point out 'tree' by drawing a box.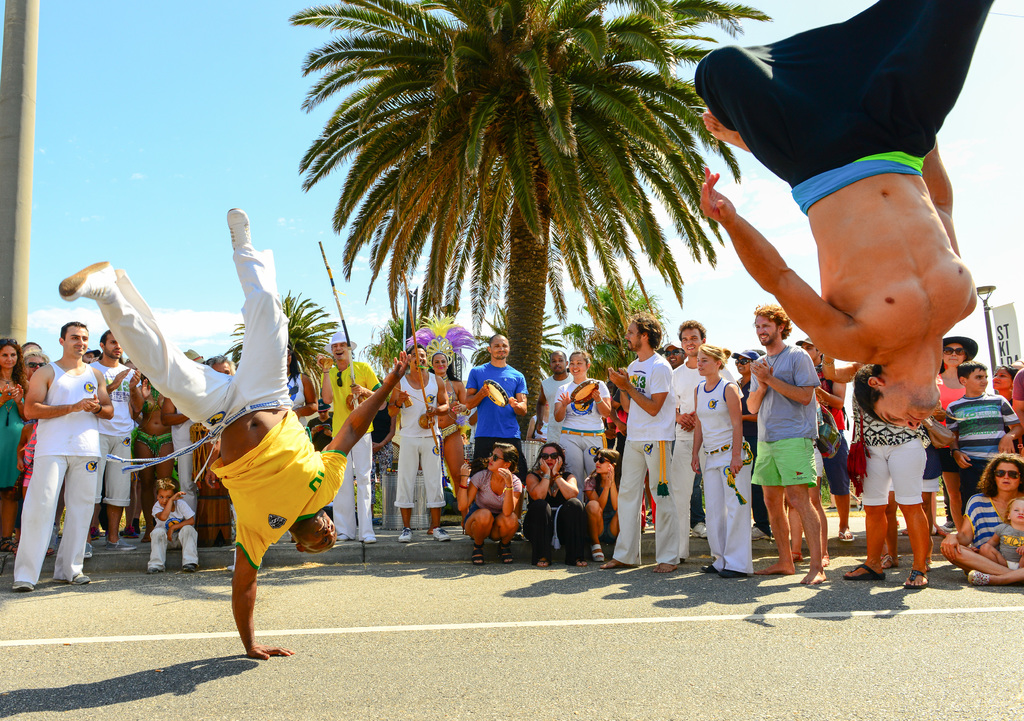
[x1=565, y1=276, x2=680, y2=371].
